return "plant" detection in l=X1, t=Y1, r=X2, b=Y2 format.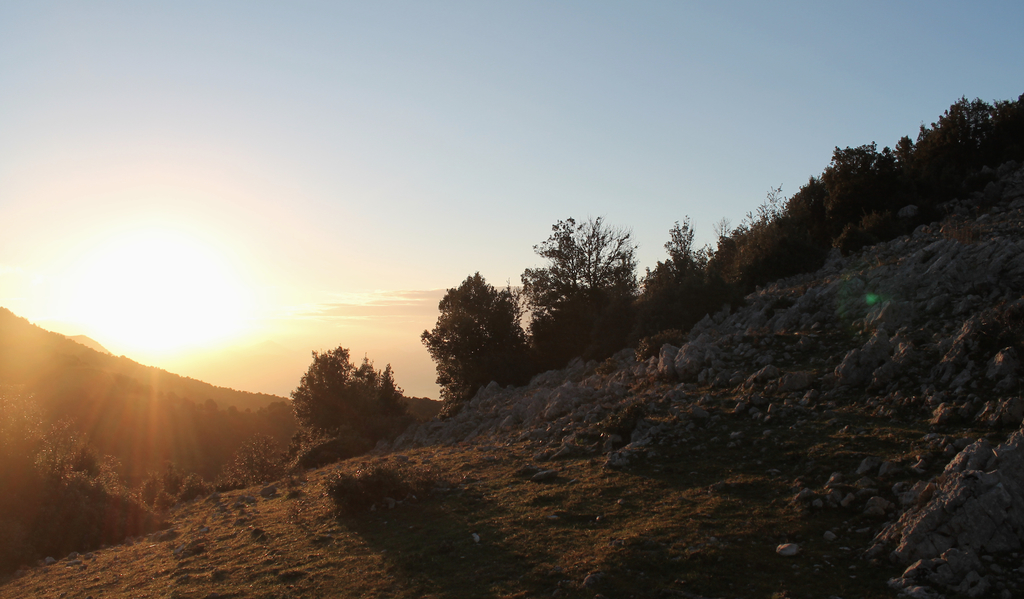
l=176, t=475, r=207, b=505.
